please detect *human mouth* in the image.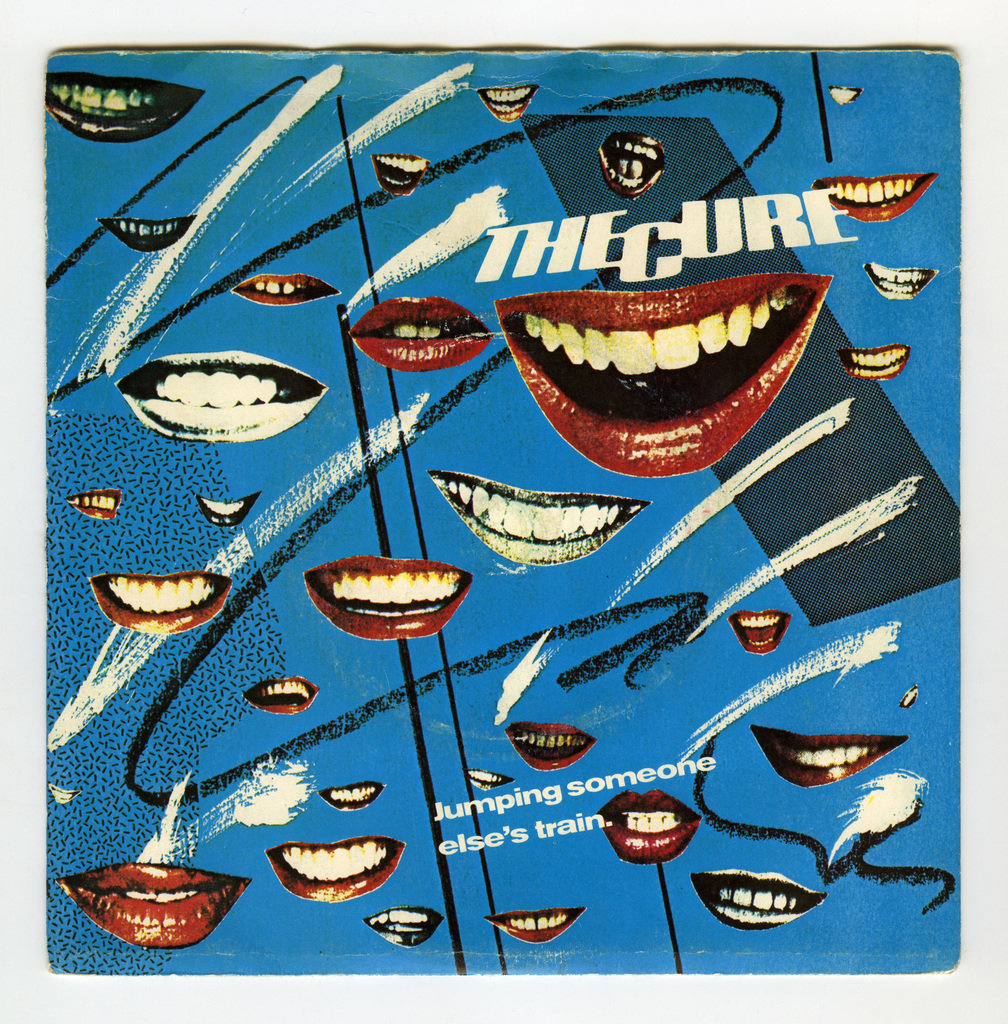
detection(733, 608, 791, 657).
